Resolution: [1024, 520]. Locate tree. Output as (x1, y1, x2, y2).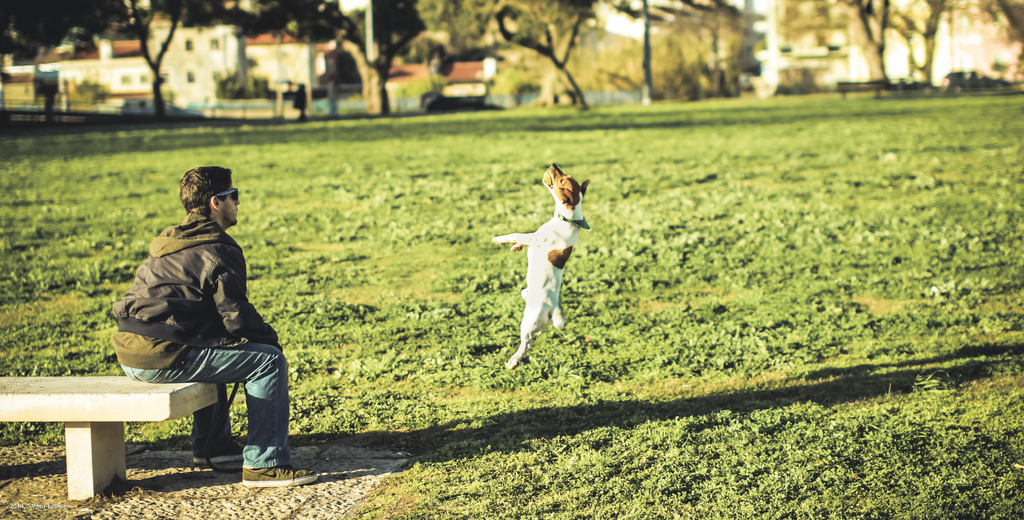
(0, 2, 132, 62).
